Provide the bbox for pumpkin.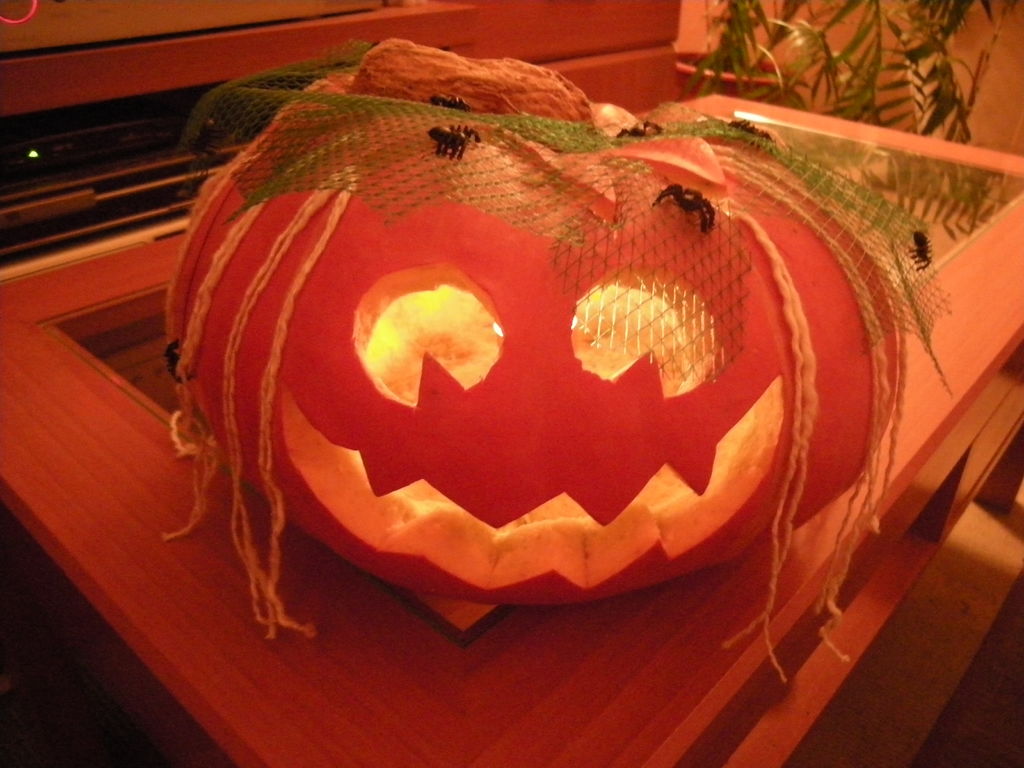
x1=170 y1=79 x2=891 y2=652.
